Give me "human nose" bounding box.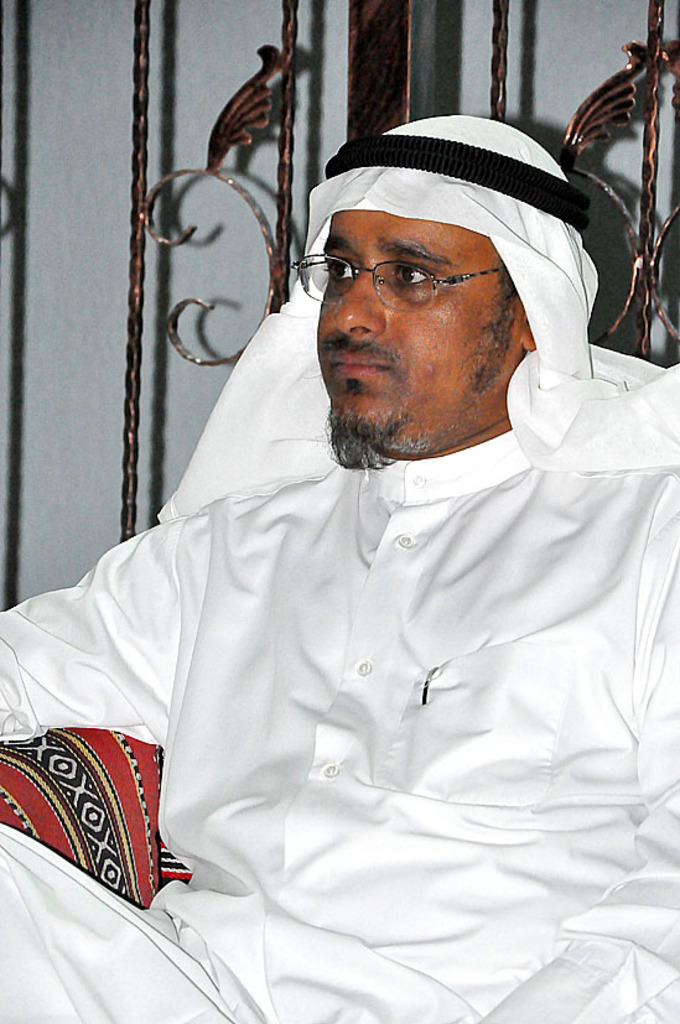
[334, 265, 388, 332].
